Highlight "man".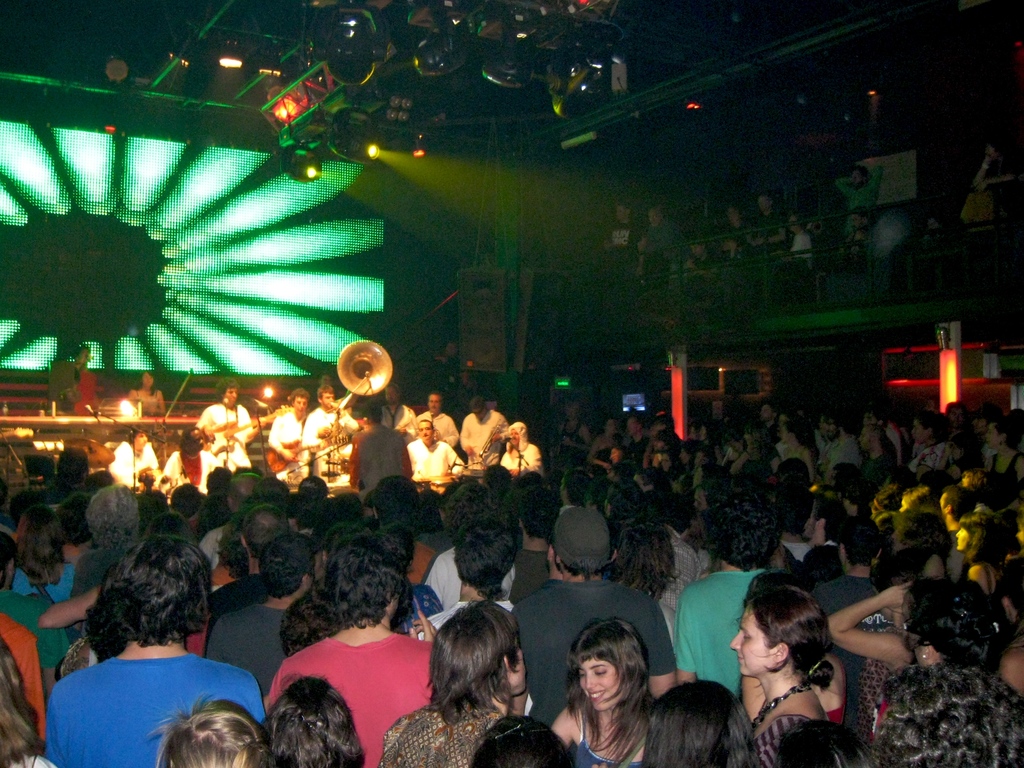
Highlighted region: 670/488/792/702.
